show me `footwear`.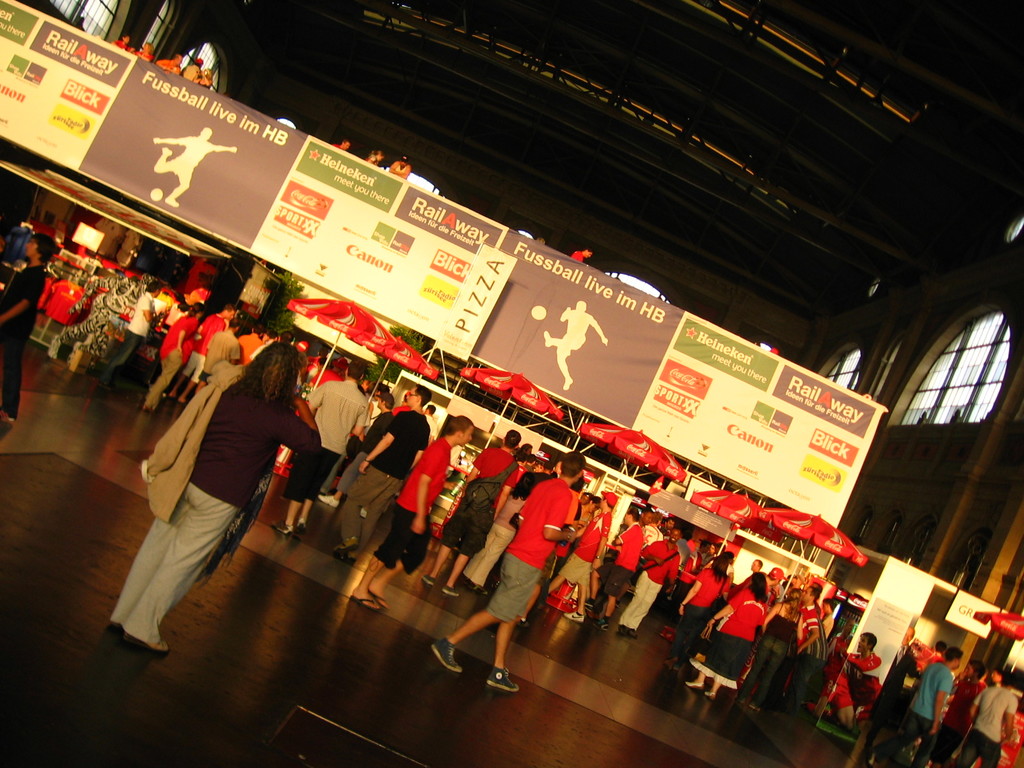
`footwear` is here: [660, 631, 680, 643].
